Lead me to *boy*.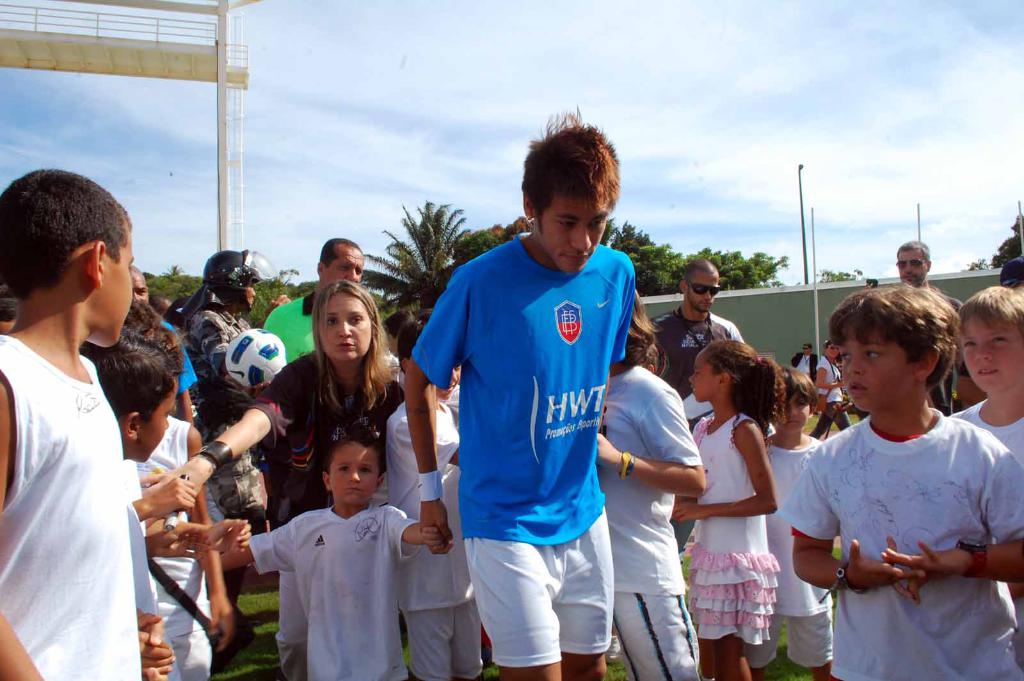
Lead to (left=784, top=275, right=1023, bottom=680).
